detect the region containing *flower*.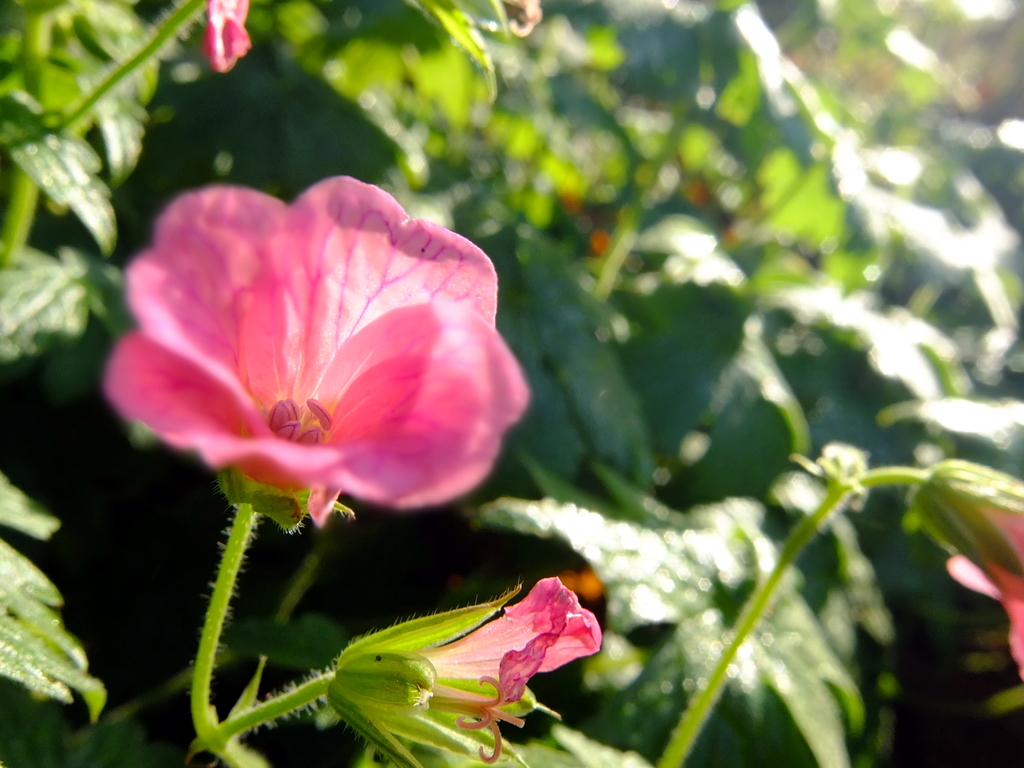
[194,2,256,69].
